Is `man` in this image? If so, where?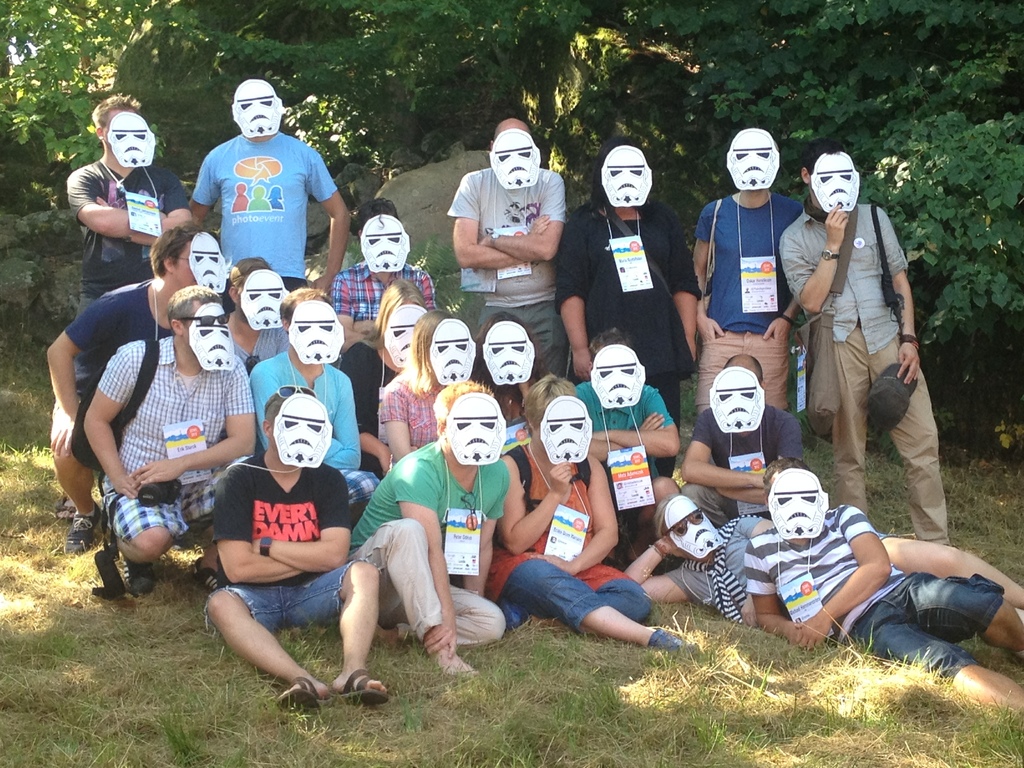
Yes, at select_region(746, 469, 1021, 694).
